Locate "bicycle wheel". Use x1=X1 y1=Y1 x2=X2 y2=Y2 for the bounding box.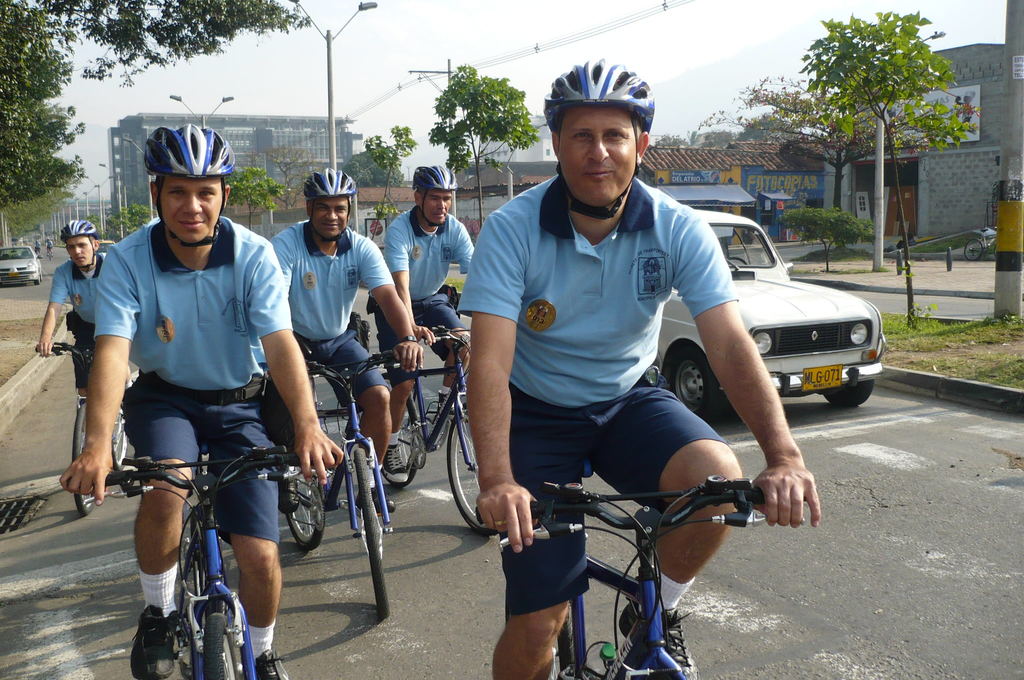
x1=106 y1=387 x2=132 y2=476.
